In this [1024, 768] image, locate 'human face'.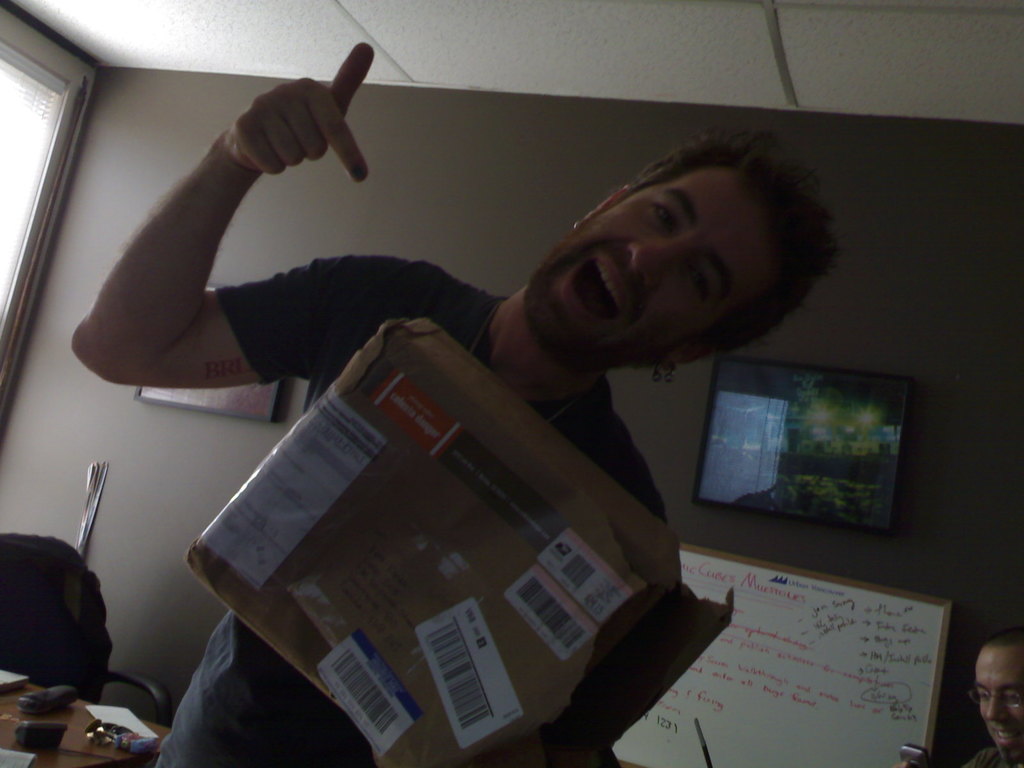
Bounding box: <box>516,159,781,371</box>.
